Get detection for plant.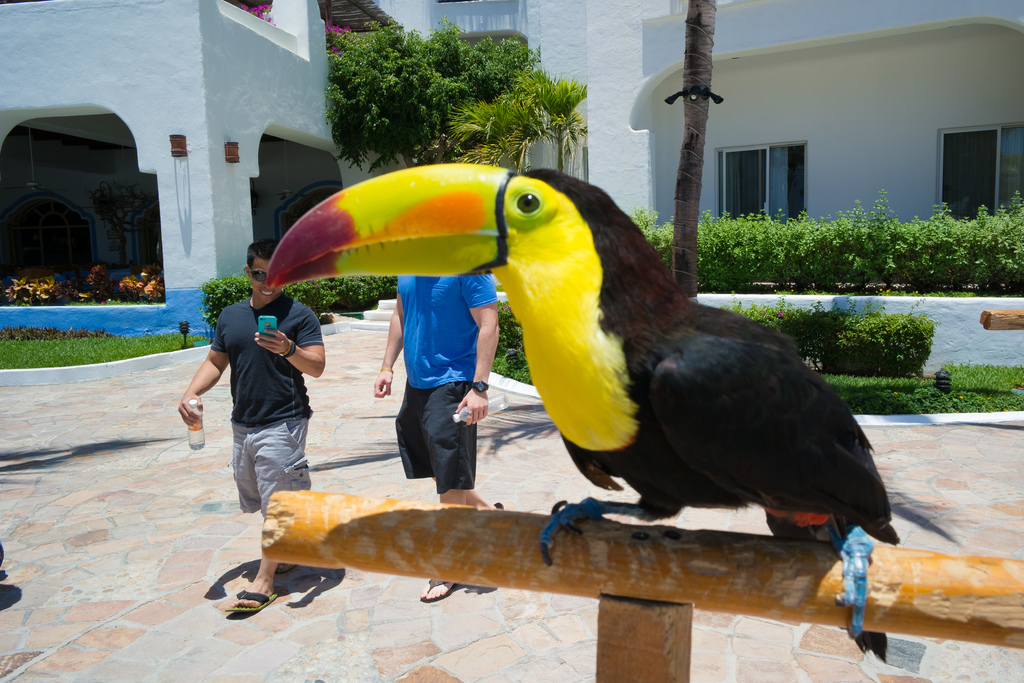
Detection: (x1=714, y1=293, x2=829, y2=367).
